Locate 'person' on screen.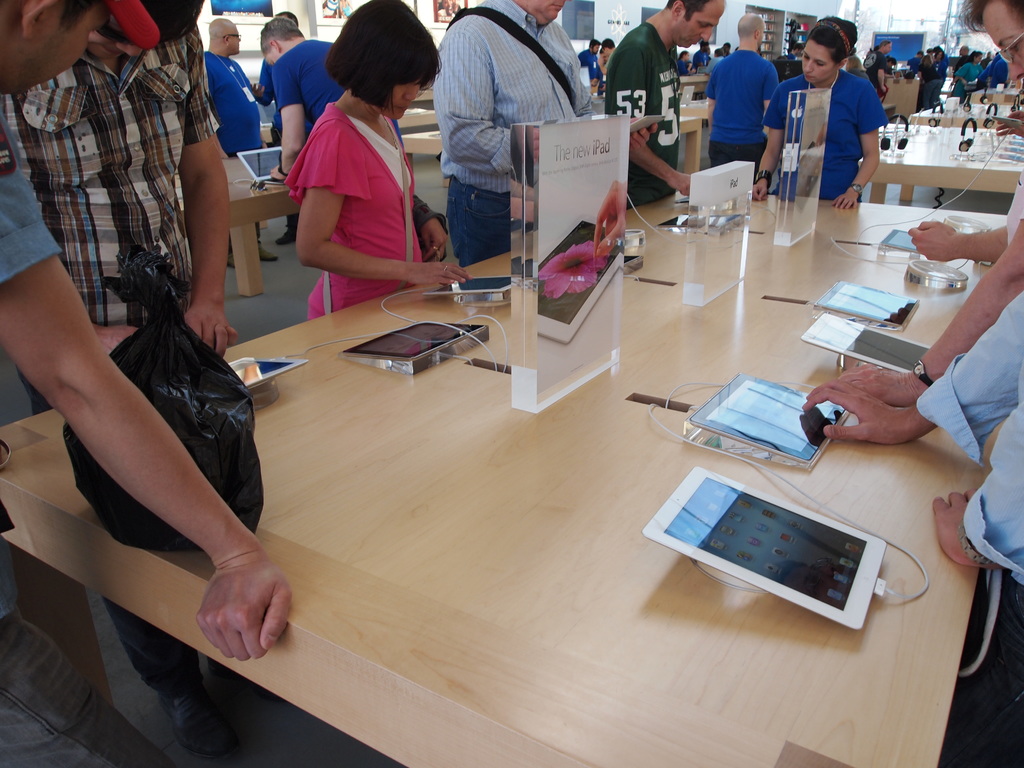
On screen at x1=292, y1=0, x2=467, y2=326.
